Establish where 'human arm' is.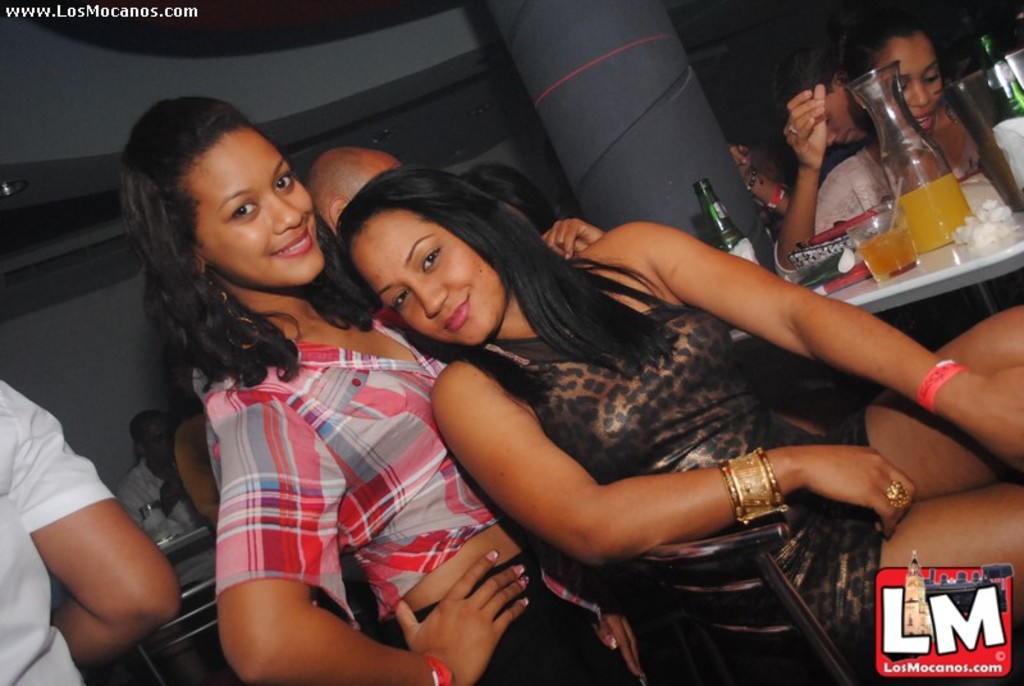
Established at l=530, t=214, r=603, b=255.
